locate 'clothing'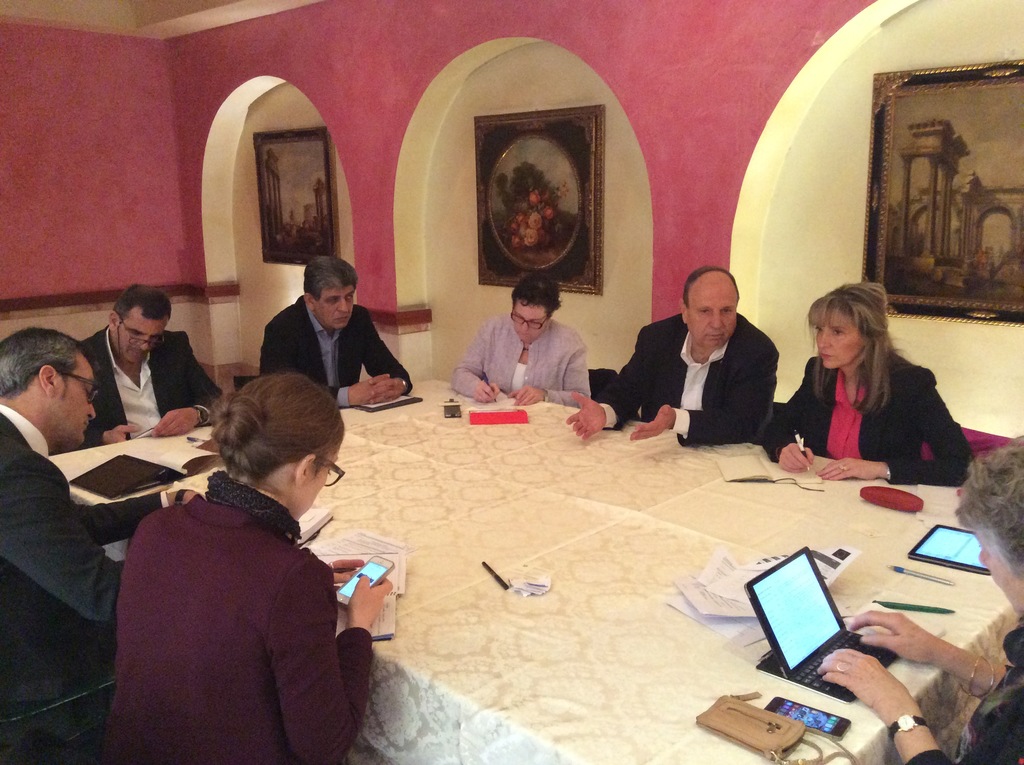
Rect(596, 312, 781, 451)
